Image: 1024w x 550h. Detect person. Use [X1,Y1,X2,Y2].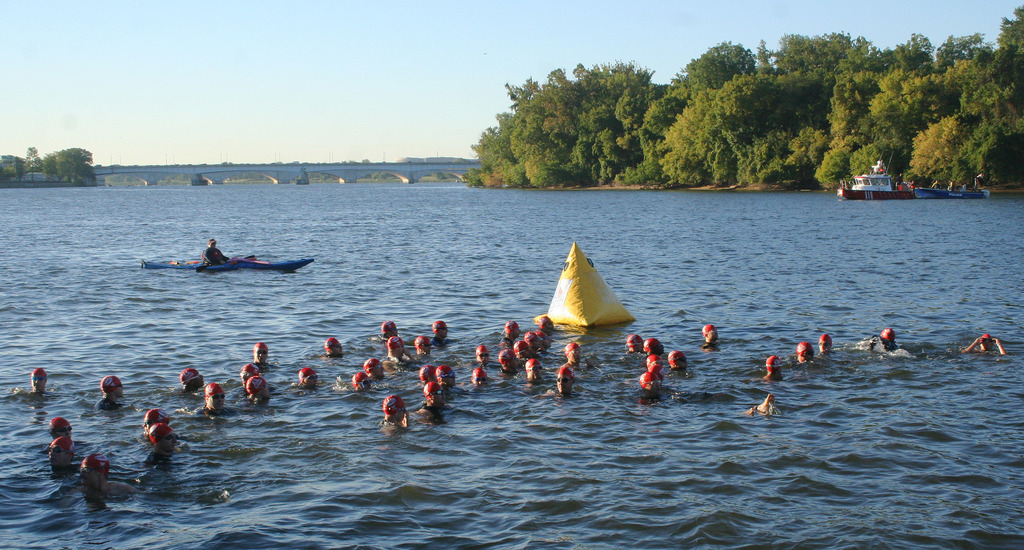
[98,378,123,413].
